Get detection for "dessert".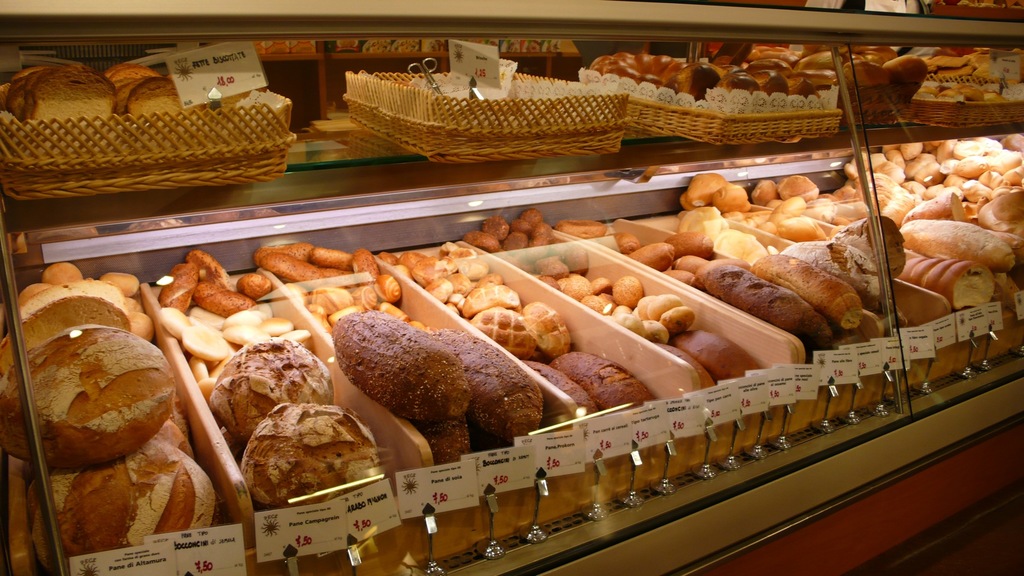
Detection: (left=527, top=358, right=594, bottom=405).
